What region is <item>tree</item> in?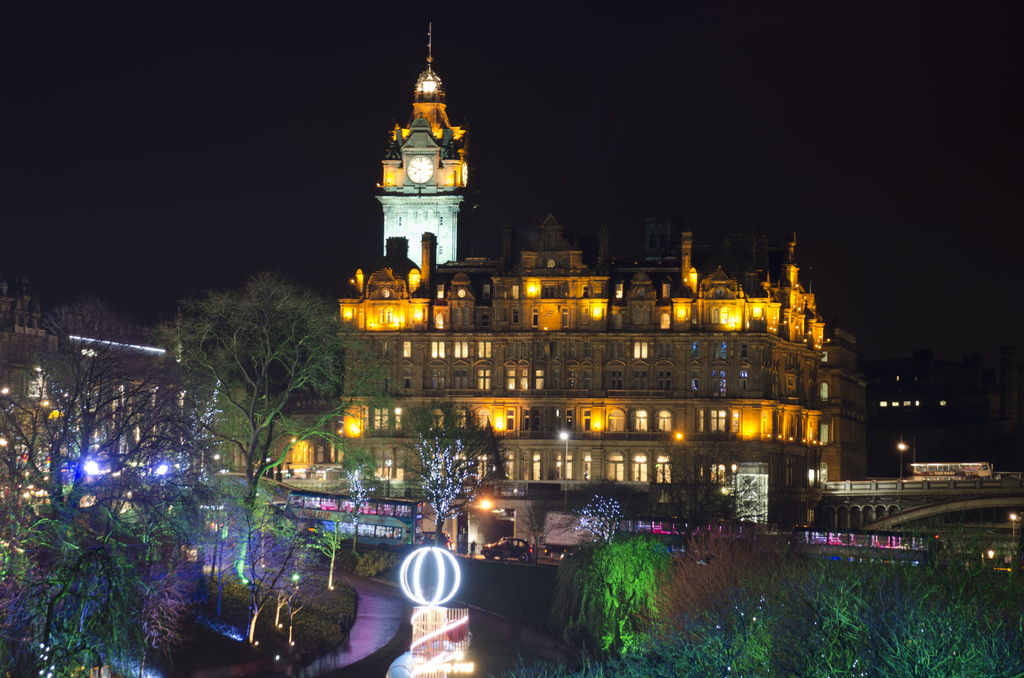
region(658, 457, 768, 556).
